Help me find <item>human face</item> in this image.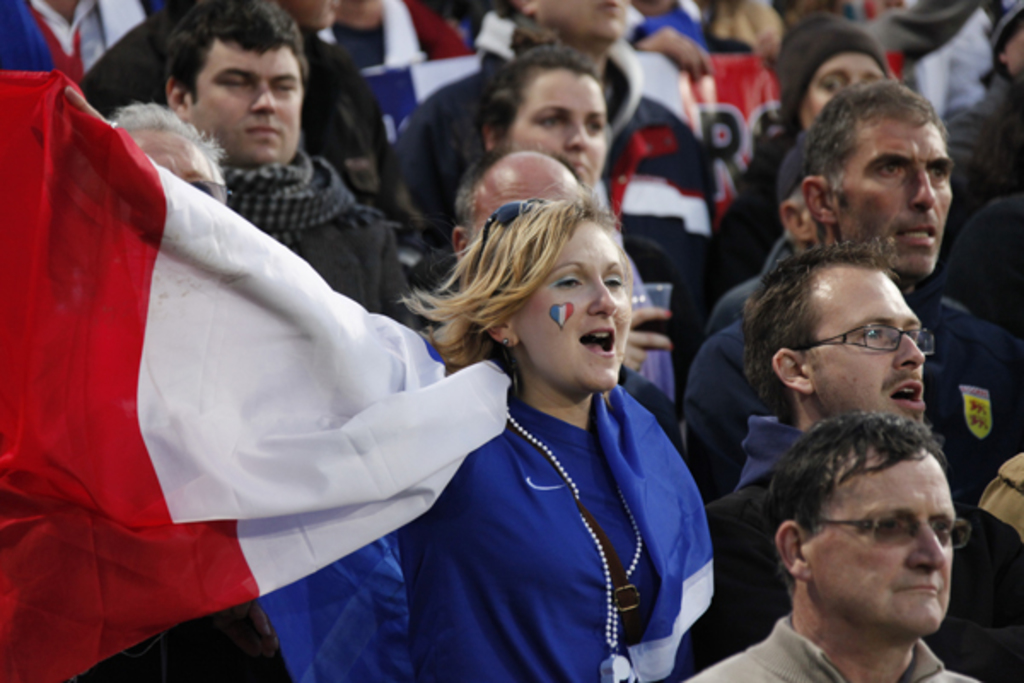
Found it: box=[800, 51, 886, 133].
